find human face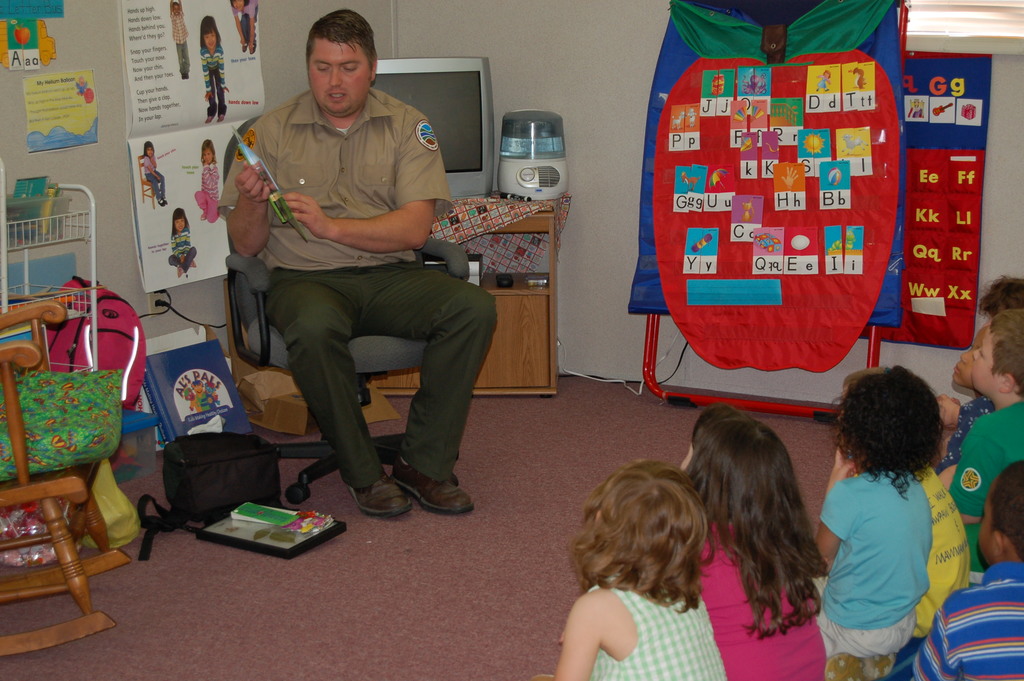
(left=172, top=3, right=184, bottom=15)
